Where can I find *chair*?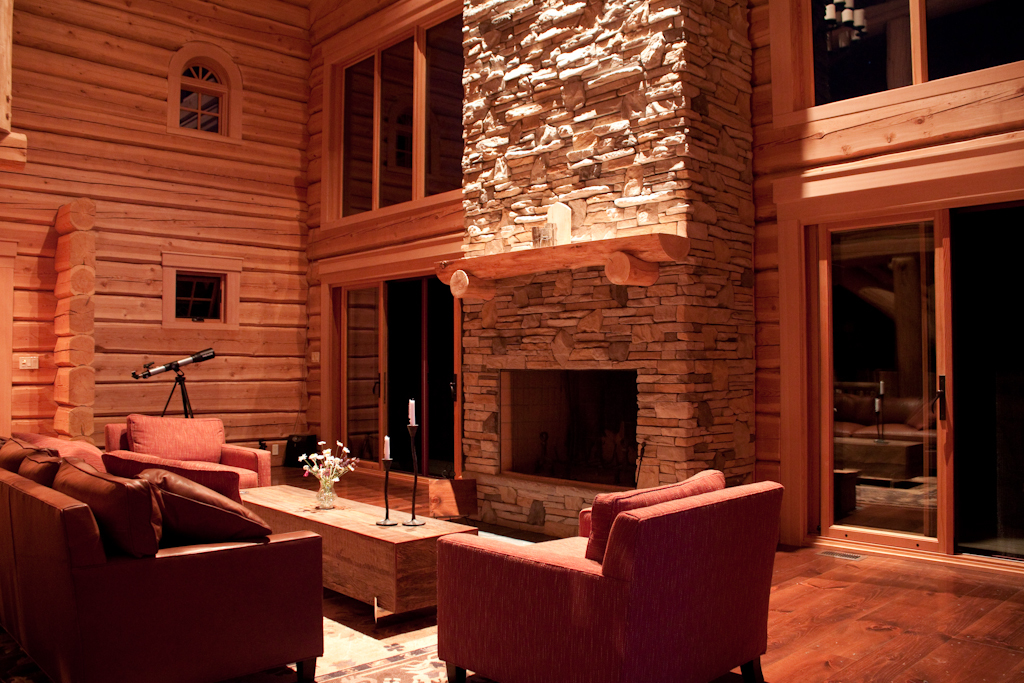
You can find it at l=106, t=417, r=269, b=495.
